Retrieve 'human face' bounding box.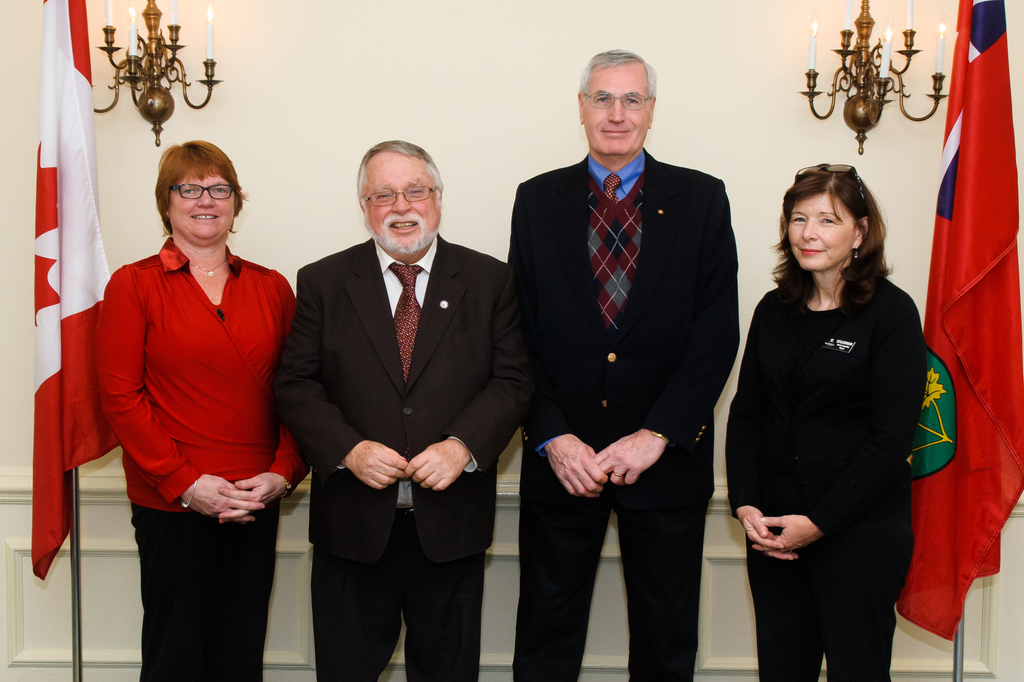
Bounding box: bbox=[367, 162, 440, 251].
